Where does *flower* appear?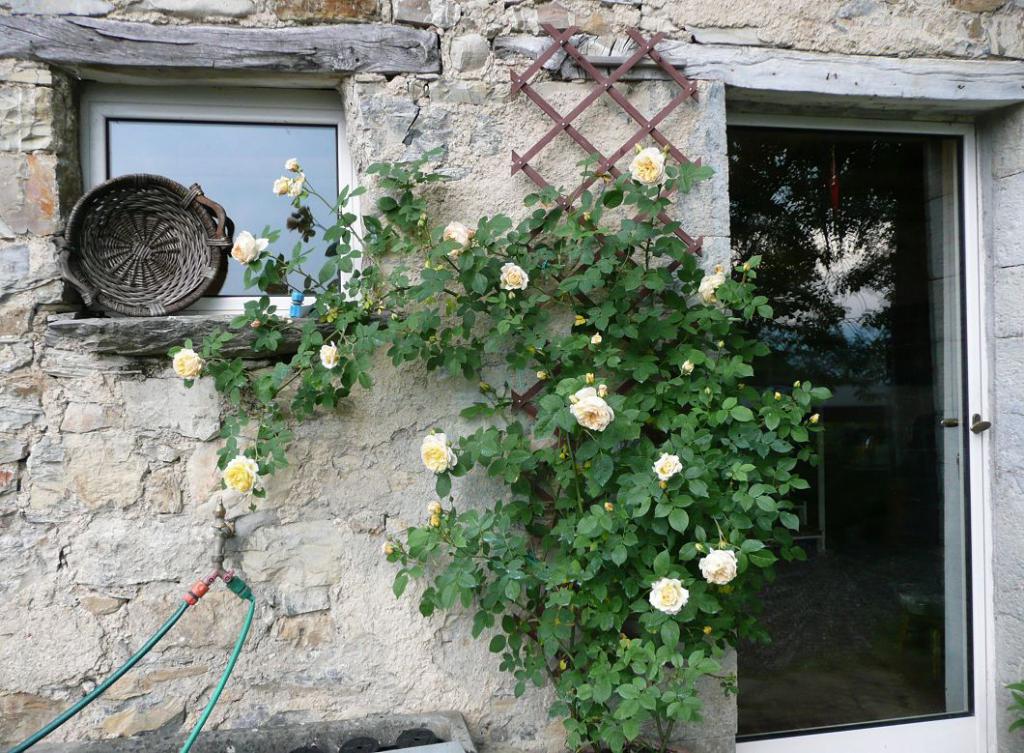
Appears at (x1=626, y1=142, x2=670, y2=185).
